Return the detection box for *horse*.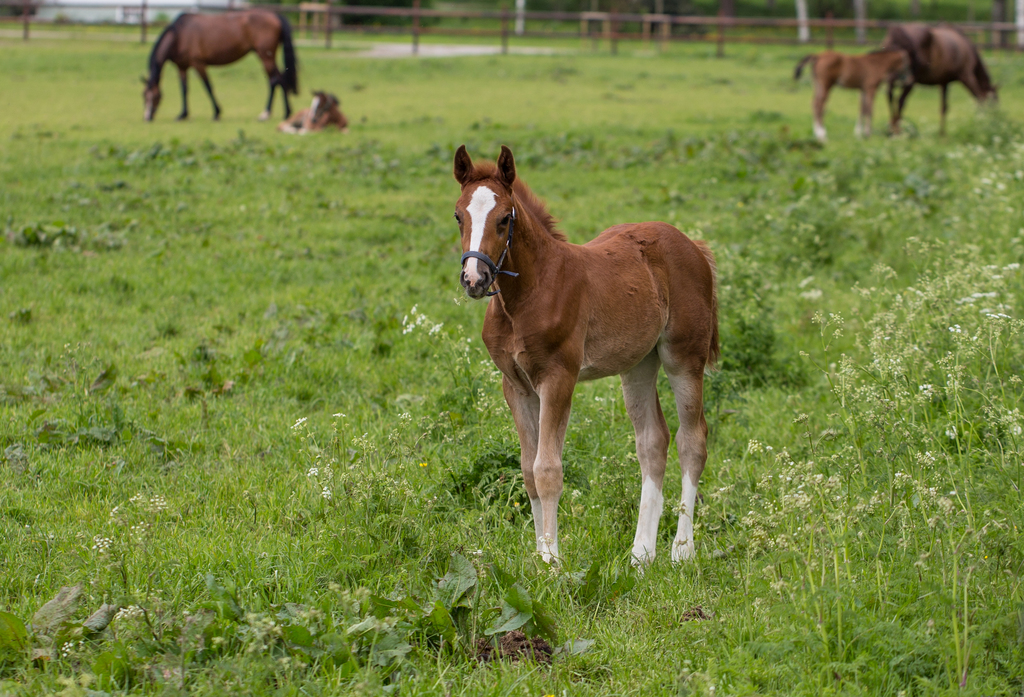
450/141/724/570.
